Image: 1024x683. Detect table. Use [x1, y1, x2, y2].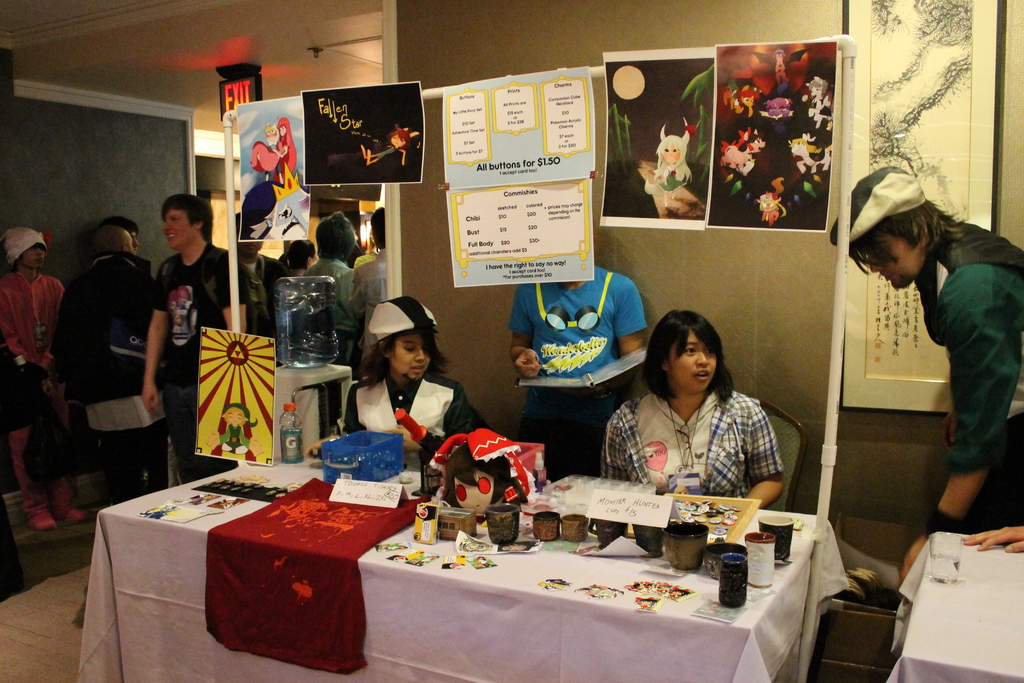
[887, 533, 1023, 682].
